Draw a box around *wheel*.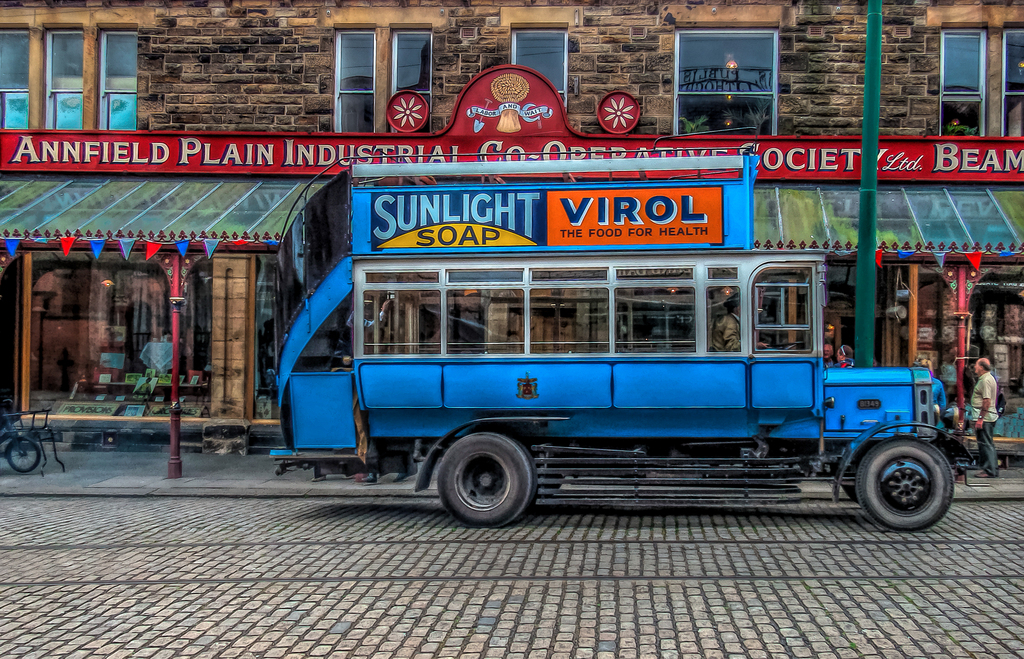
(438, 435, 531, 529).
